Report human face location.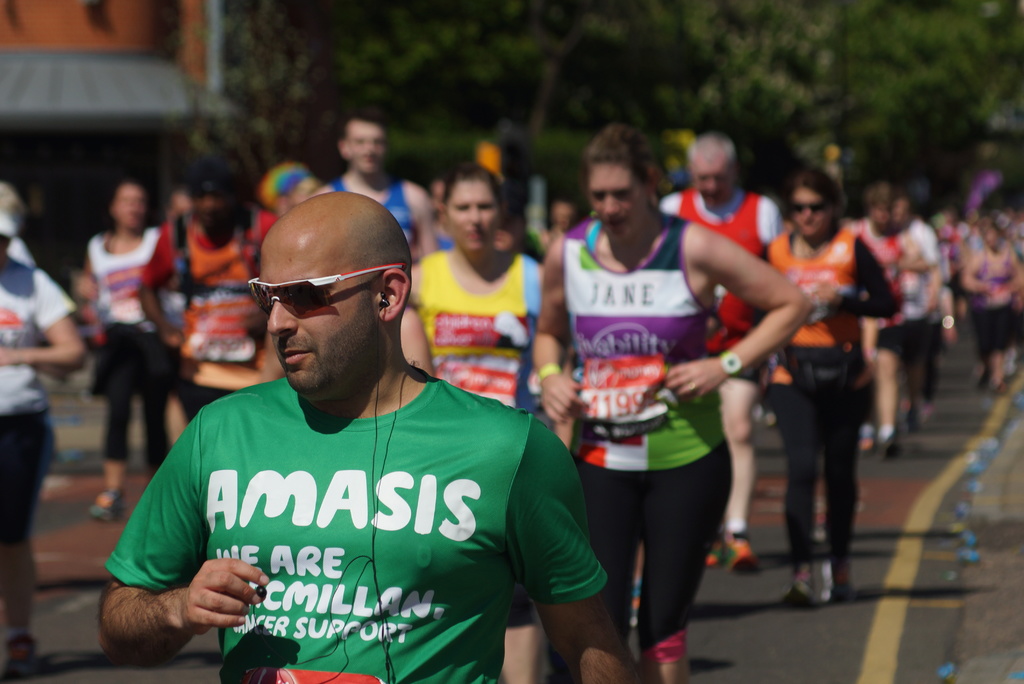
Report: pyautogui.locateOnScreen(689, 155, 740, 205).
